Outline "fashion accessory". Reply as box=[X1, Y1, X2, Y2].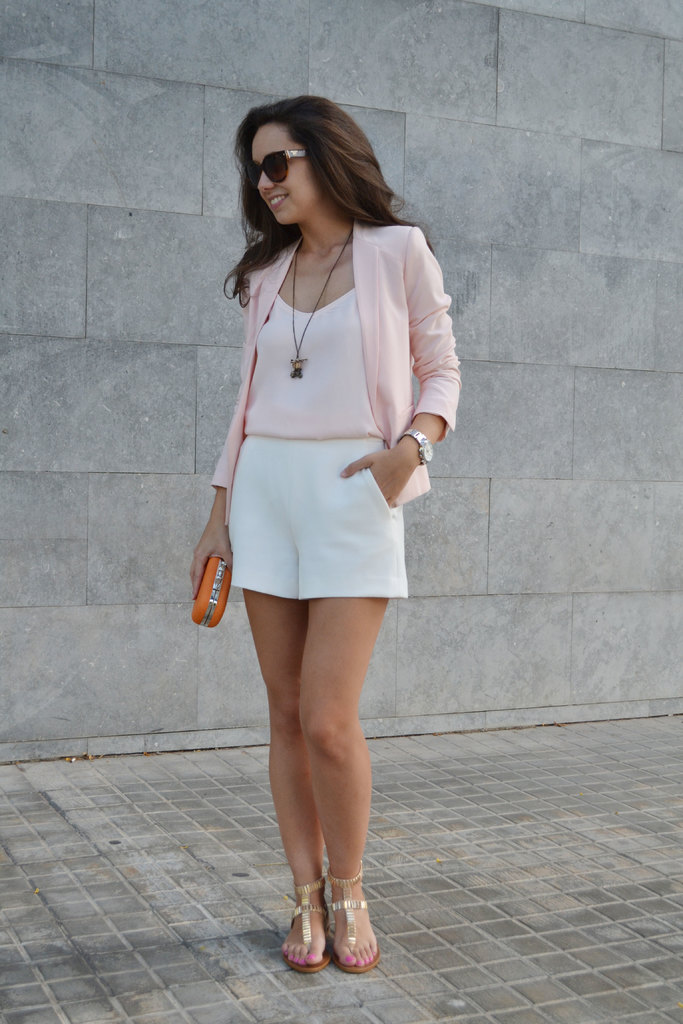
box=[401, 424, 432, 465].
